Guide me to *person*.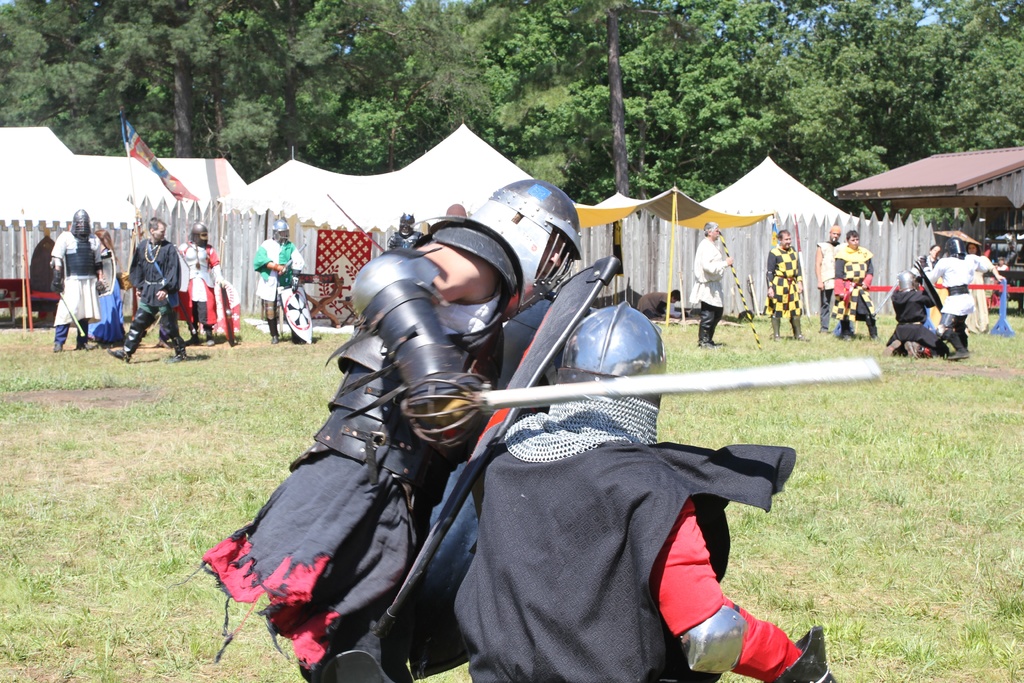
Guidance: [205, 177, 584, 682].
